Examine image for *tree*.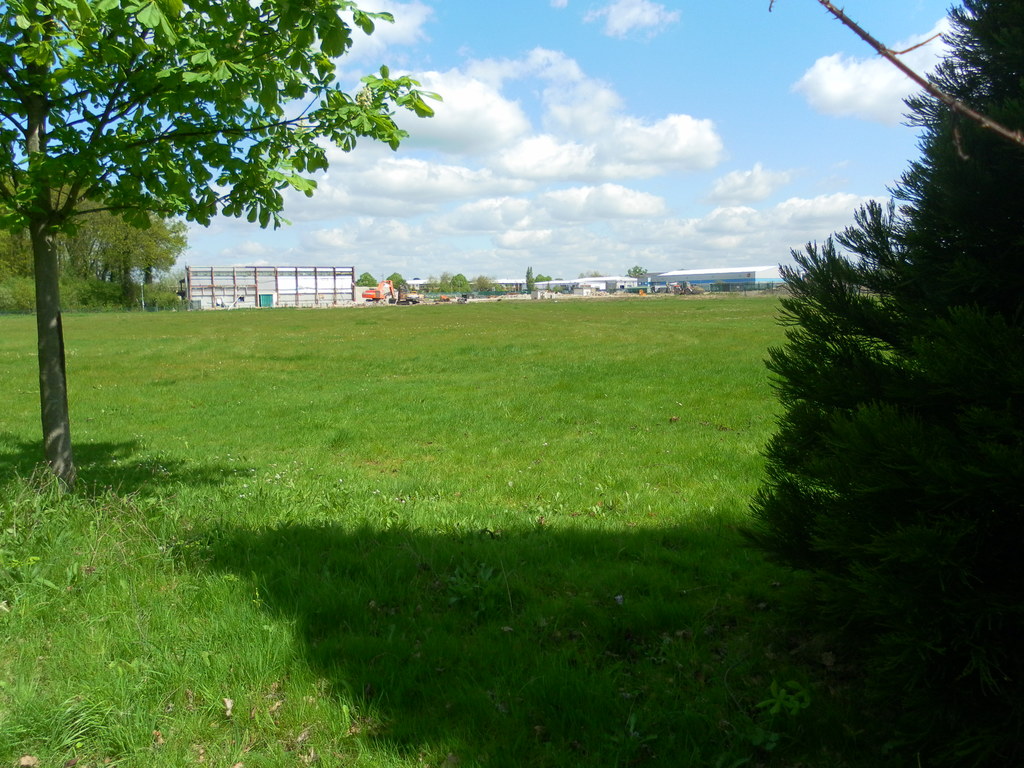
Examination result: [left=0, top=0, right=443, bottom=490].
